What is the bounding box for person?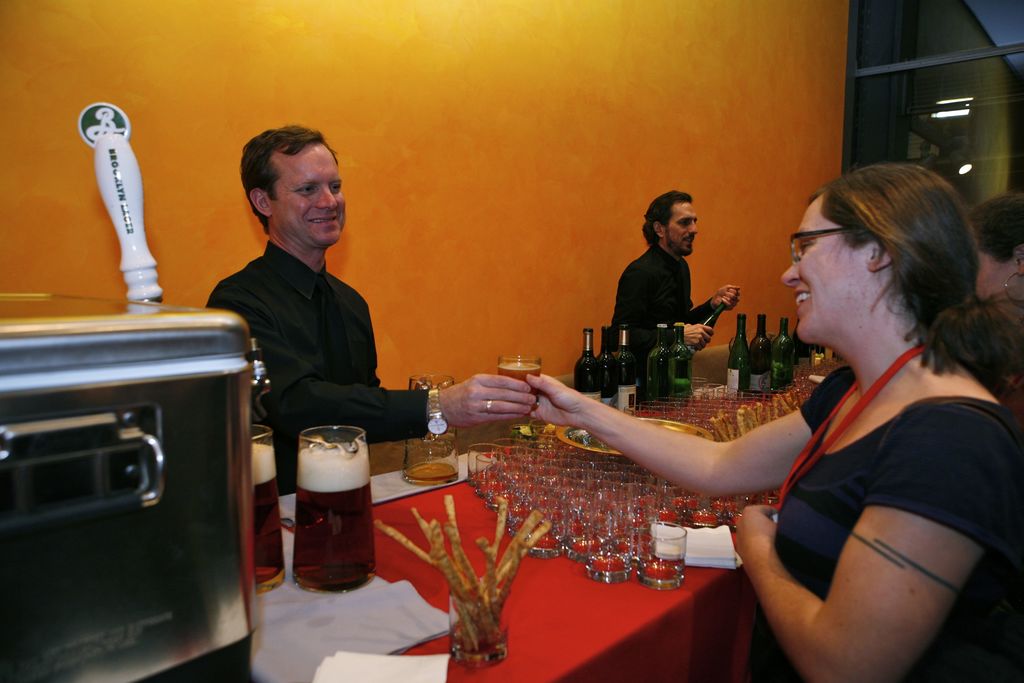
208 126 534 492.
